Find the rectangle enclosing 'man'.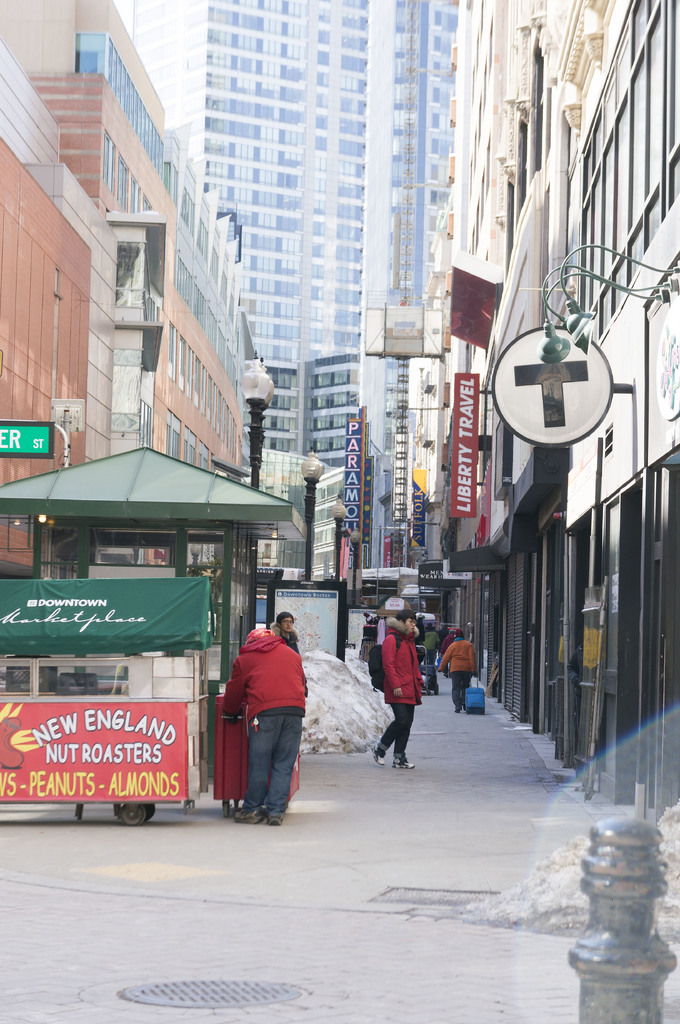
rect(274, 608, 300, 657).
